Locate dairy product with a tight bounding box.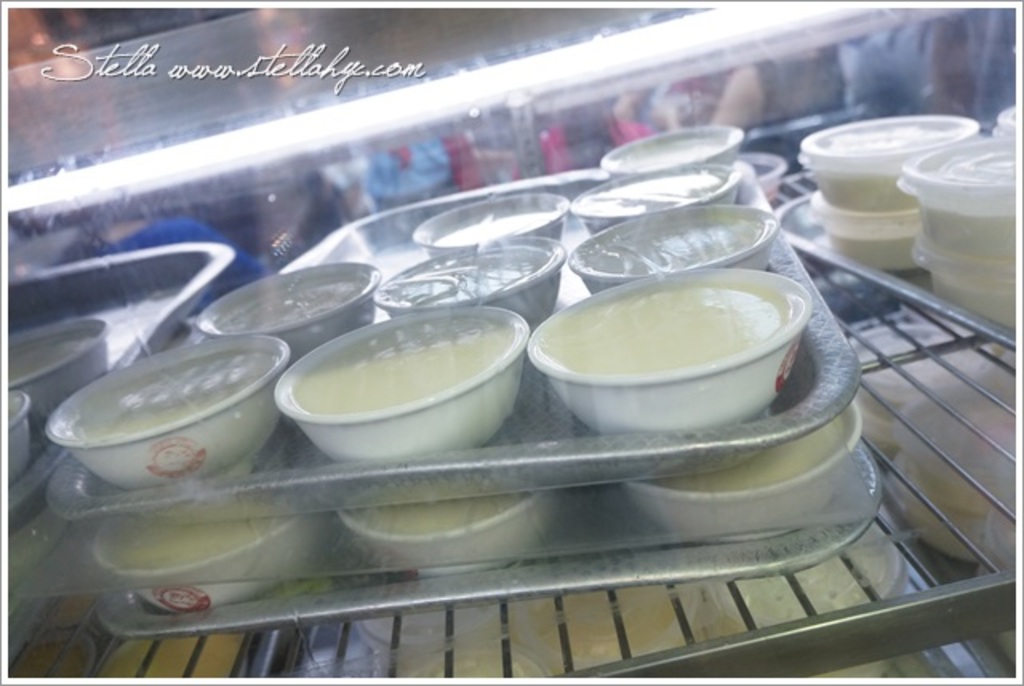
BBox(899, 405, 1011, 526).
